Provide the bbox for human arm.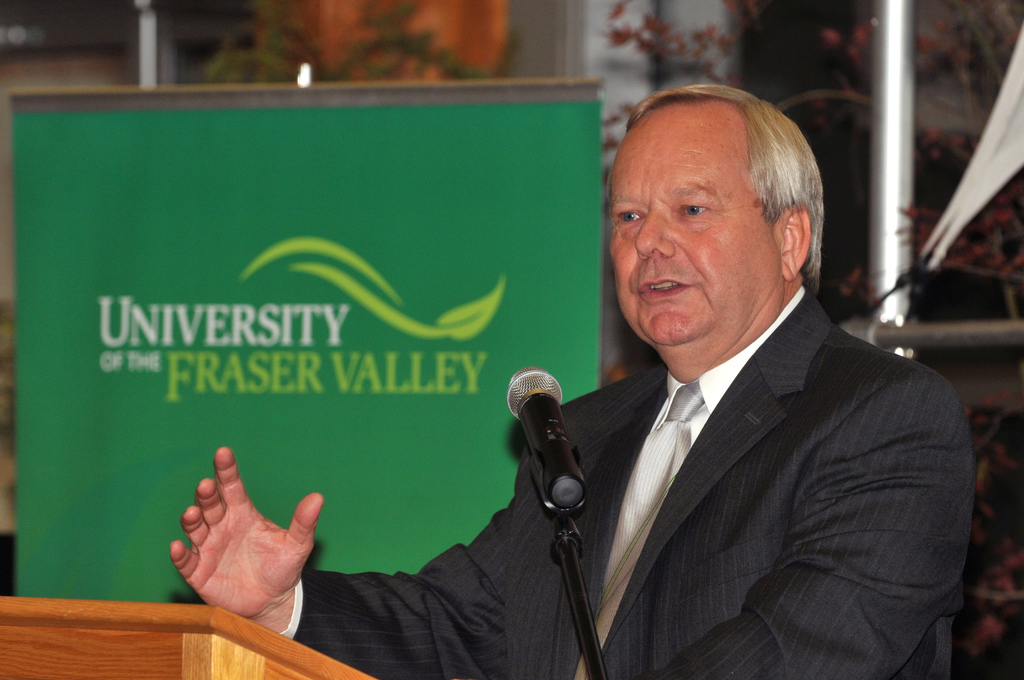
BBox(650, 382, 976, 679).
